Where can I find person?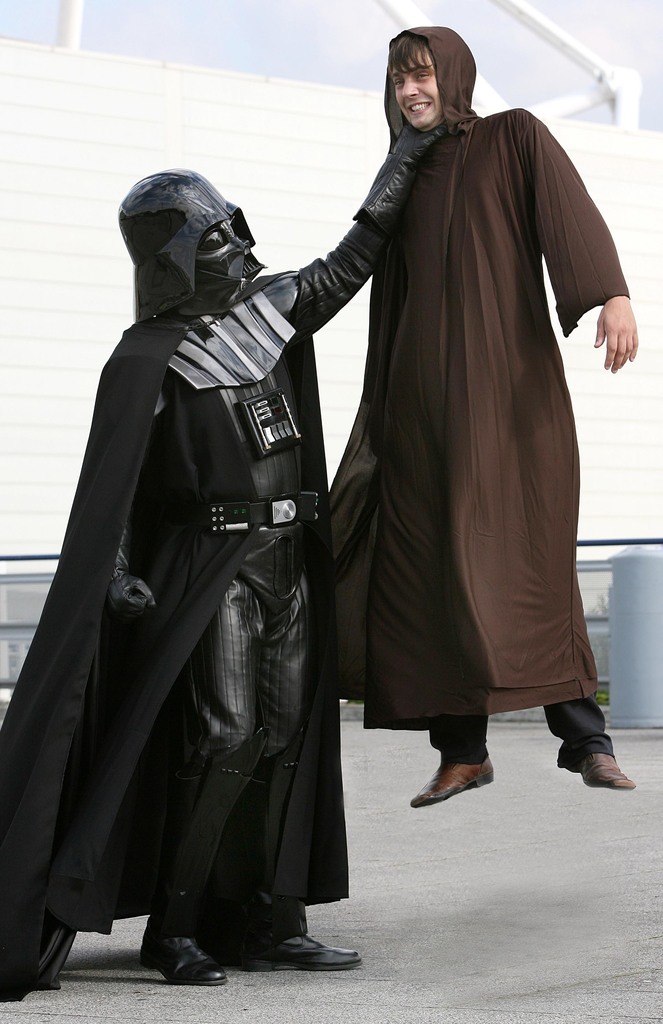
You can find it at (x1=29, y1=110, x2=390, y2=985).
